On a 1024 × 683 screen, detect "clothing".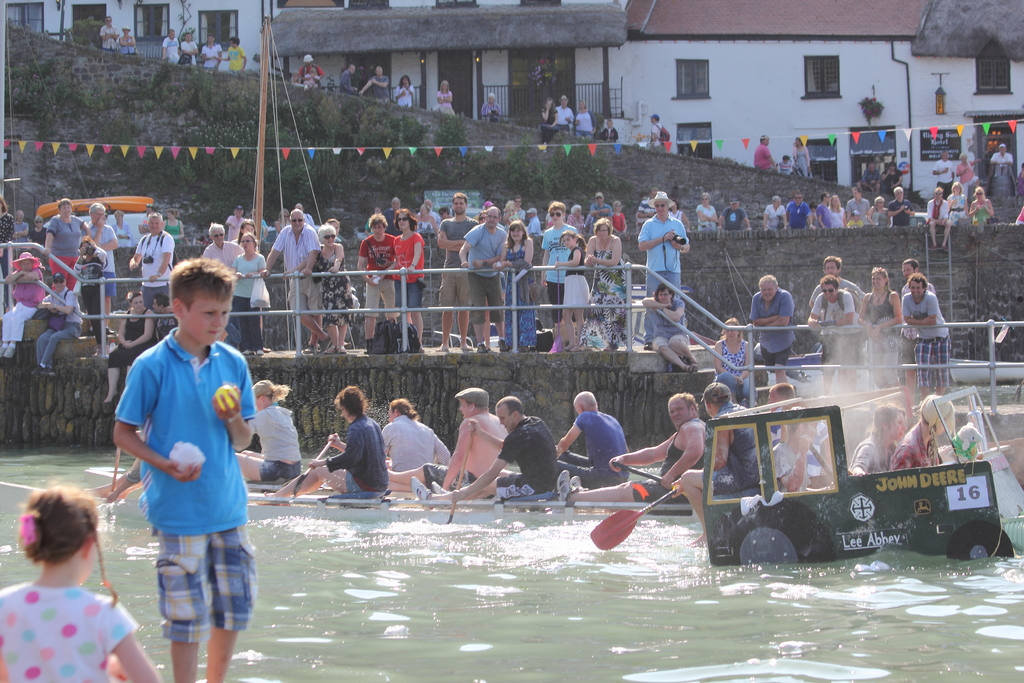
bbox=[342, 68, 356, 94].
